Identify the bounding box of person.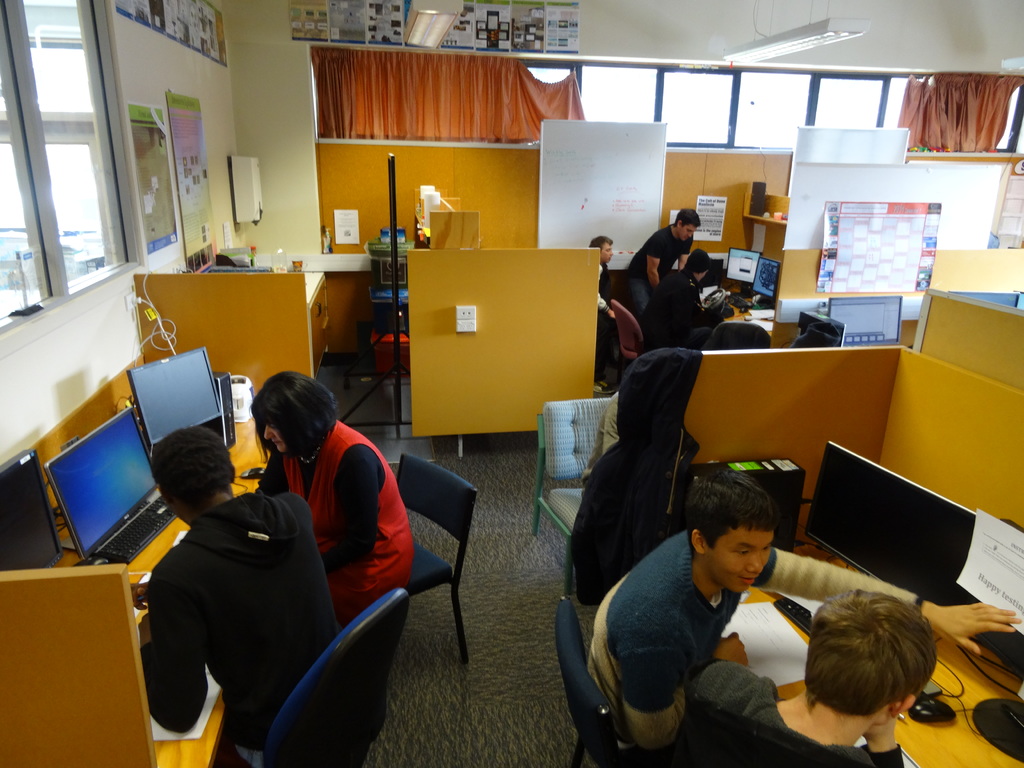
detection(584, 228, 624, 394).
